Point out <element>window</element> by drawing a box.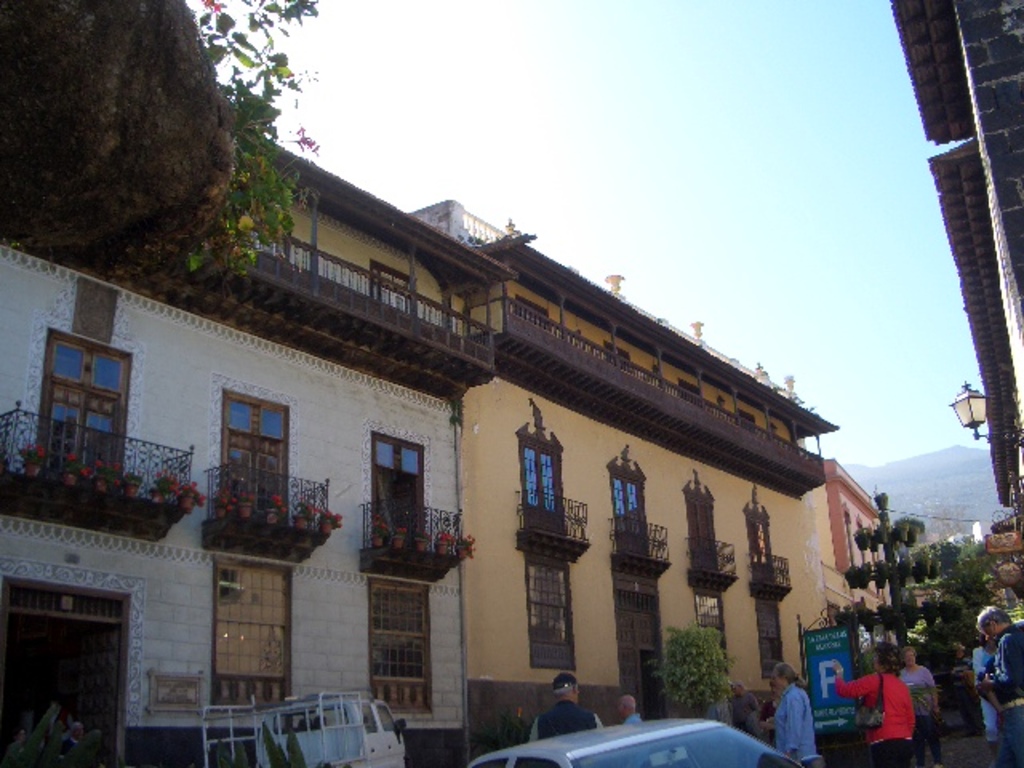
690 501 731 571.
